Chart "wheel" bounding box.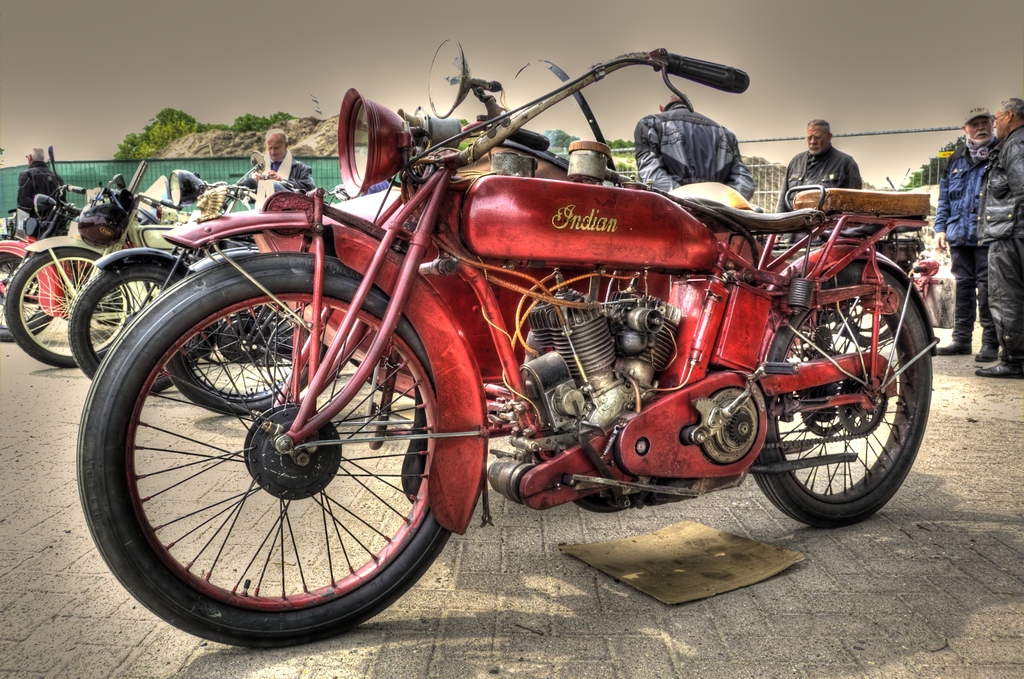
Charted: (163,250,325,418).
